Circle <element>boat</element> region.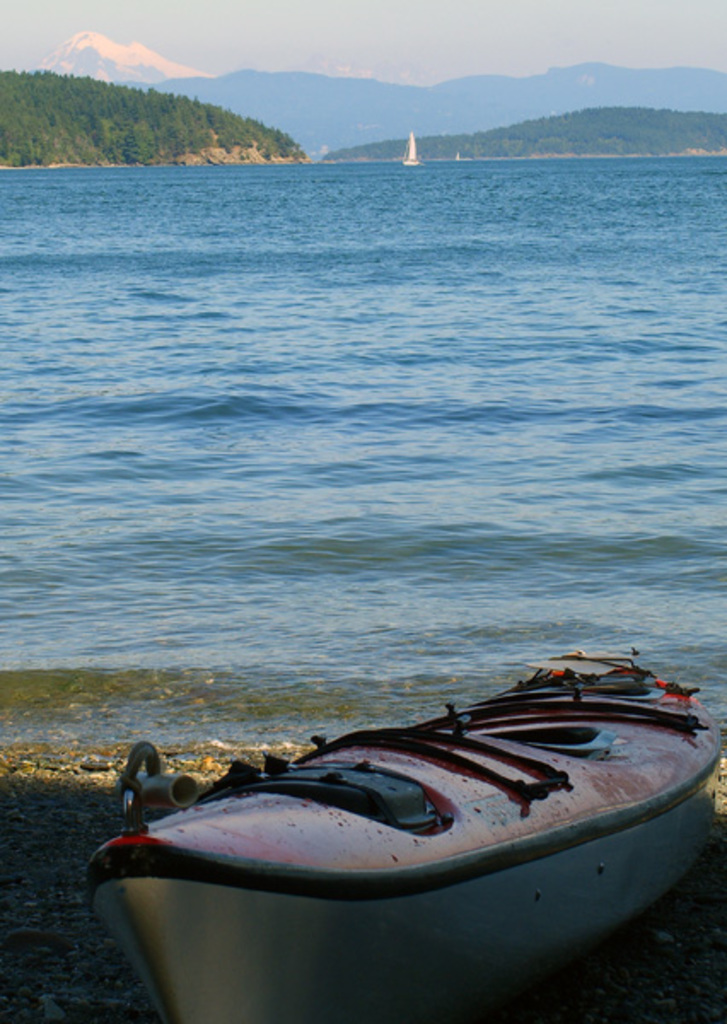
Region: rect(84, 630, 726, 978).
